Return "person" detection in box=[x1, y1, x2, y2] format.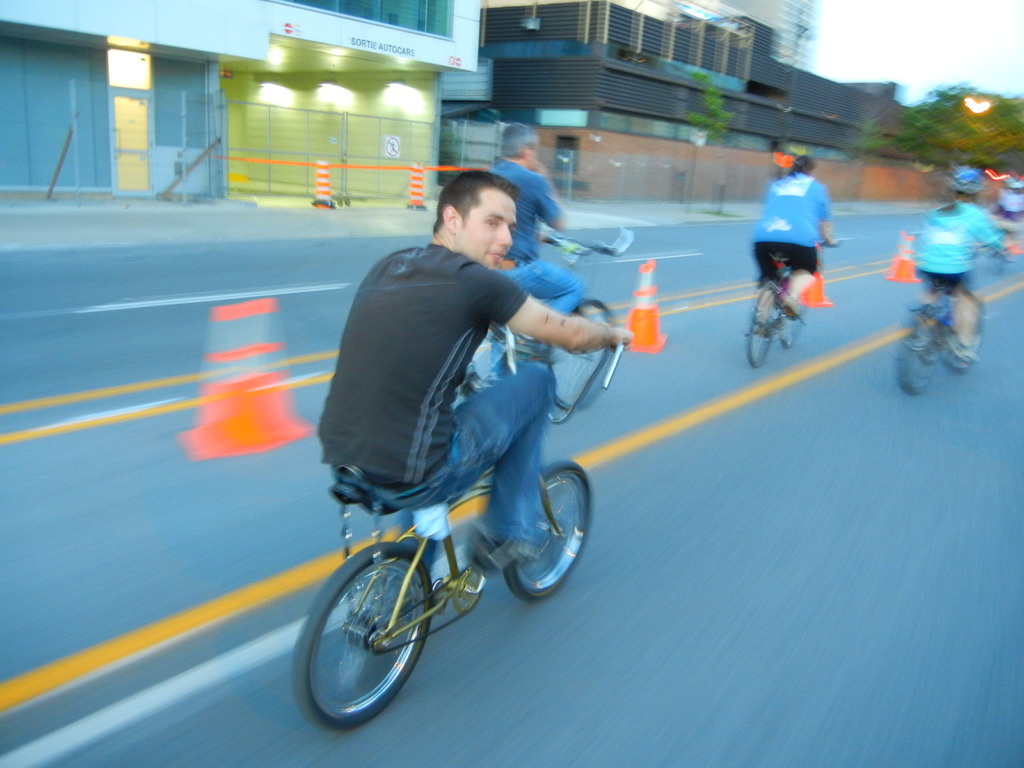
box=[317, 168, 636, 570].
